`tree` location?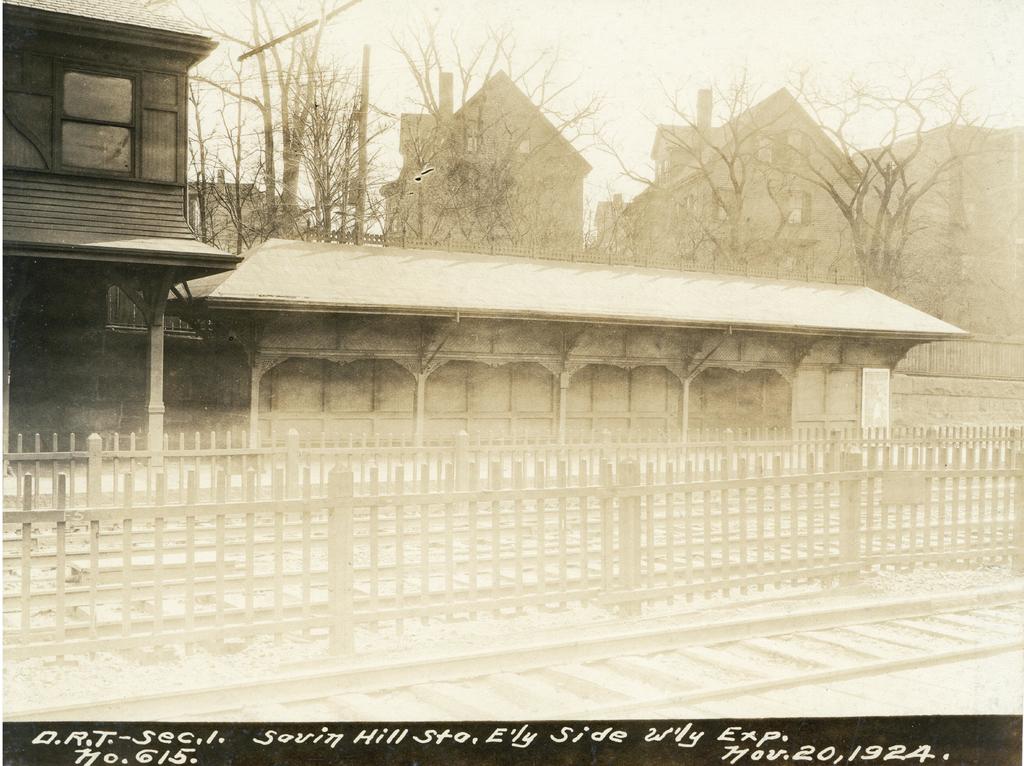
(x1=745, y1=82, x2=1023, y2=308)
